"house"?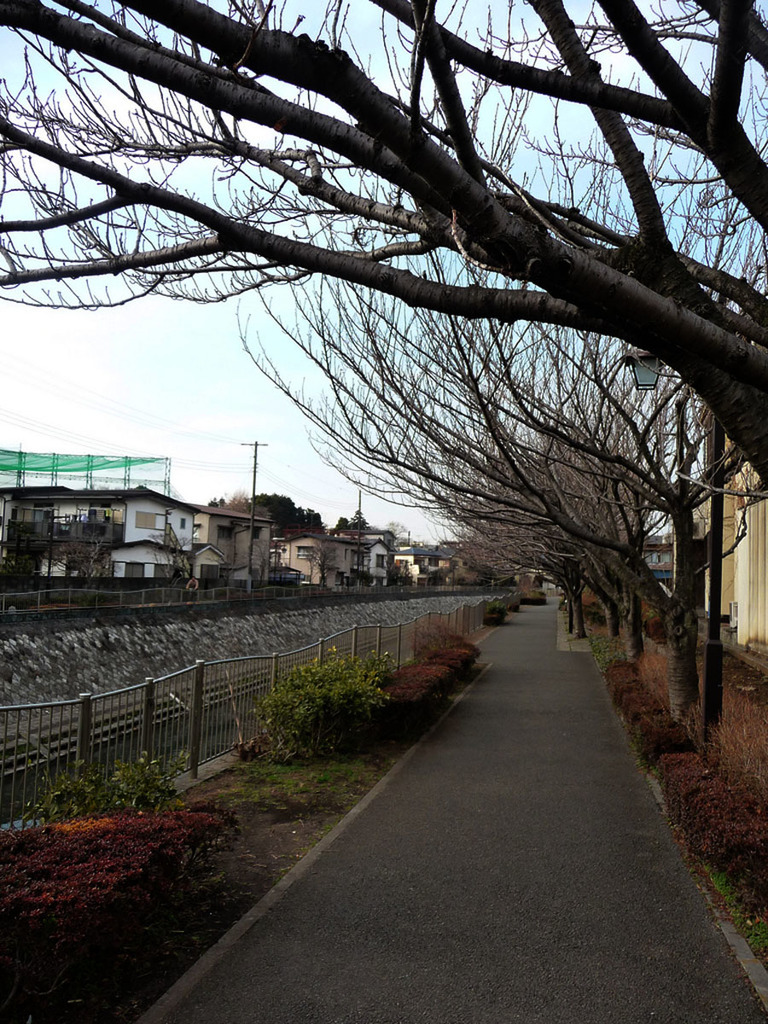
box=[8, 483, 201, 585]
